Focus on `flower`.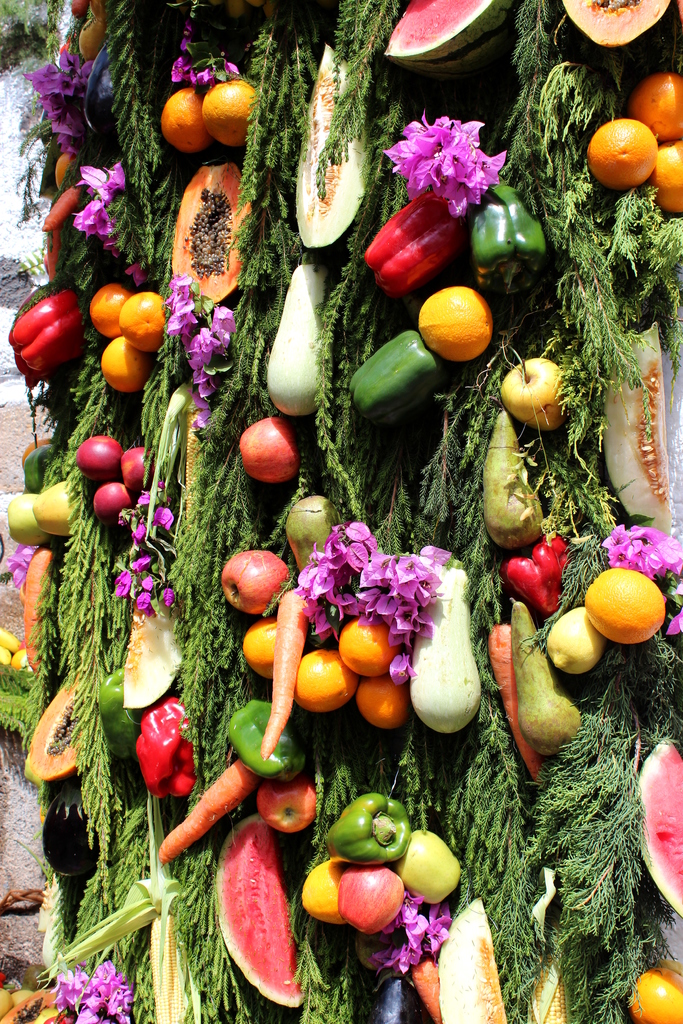
Focused at left=74, top=166, right=124, bottom=259.
